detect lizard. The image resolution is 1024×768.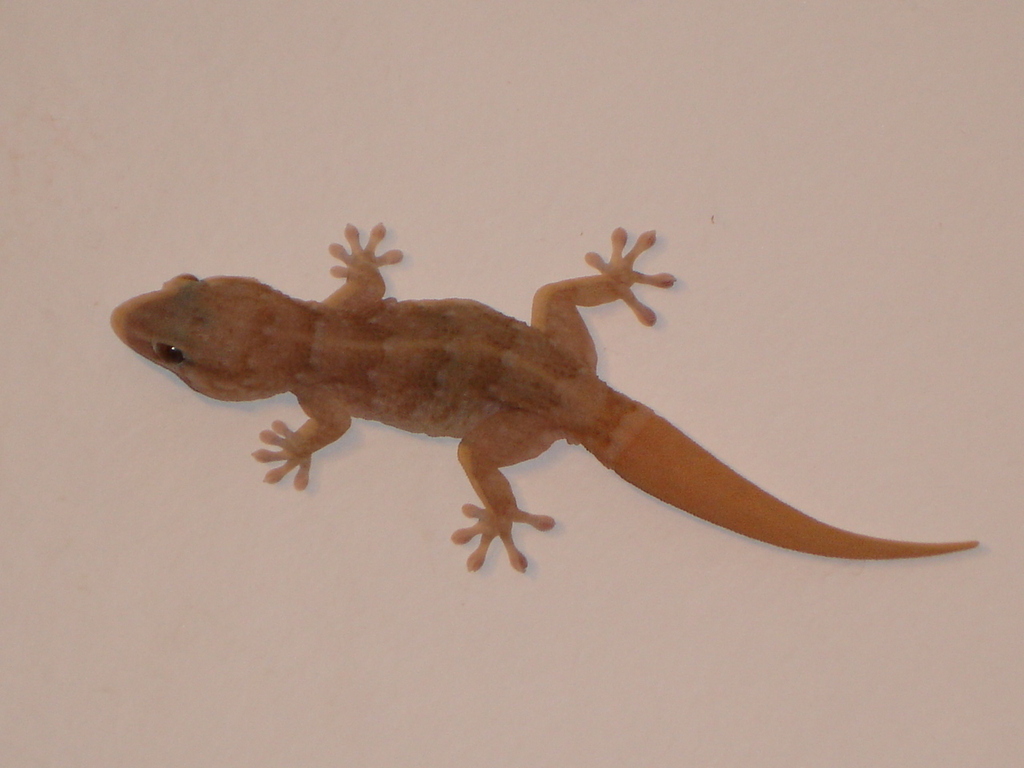
126/198/1002/606.
